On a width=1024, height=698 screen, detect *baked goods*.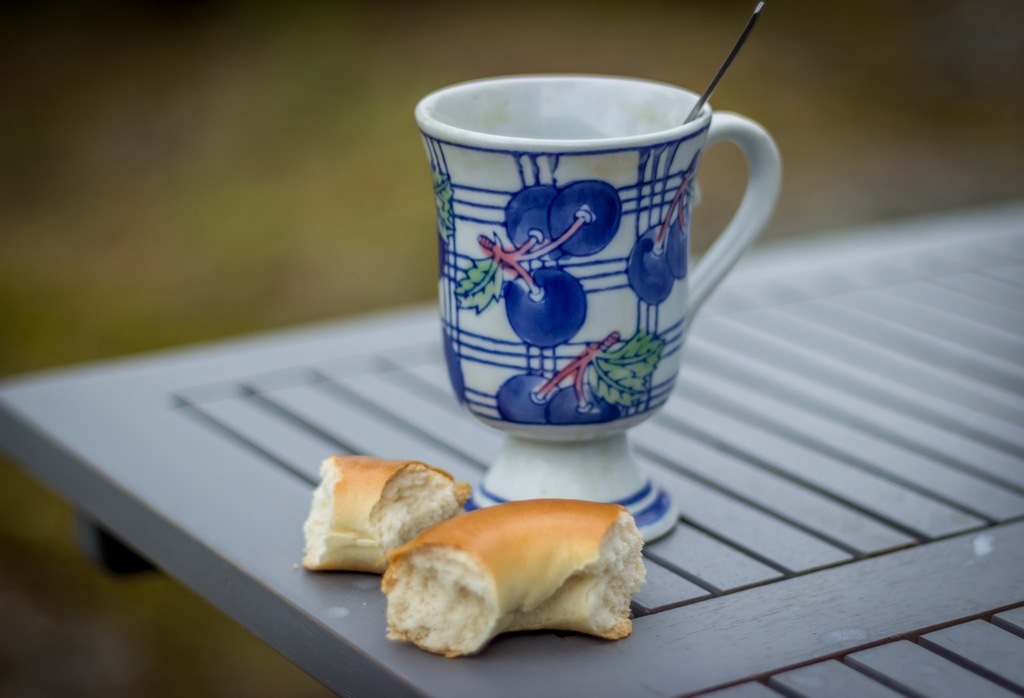
x1=387 y1=496 x2=645 y2=660.
